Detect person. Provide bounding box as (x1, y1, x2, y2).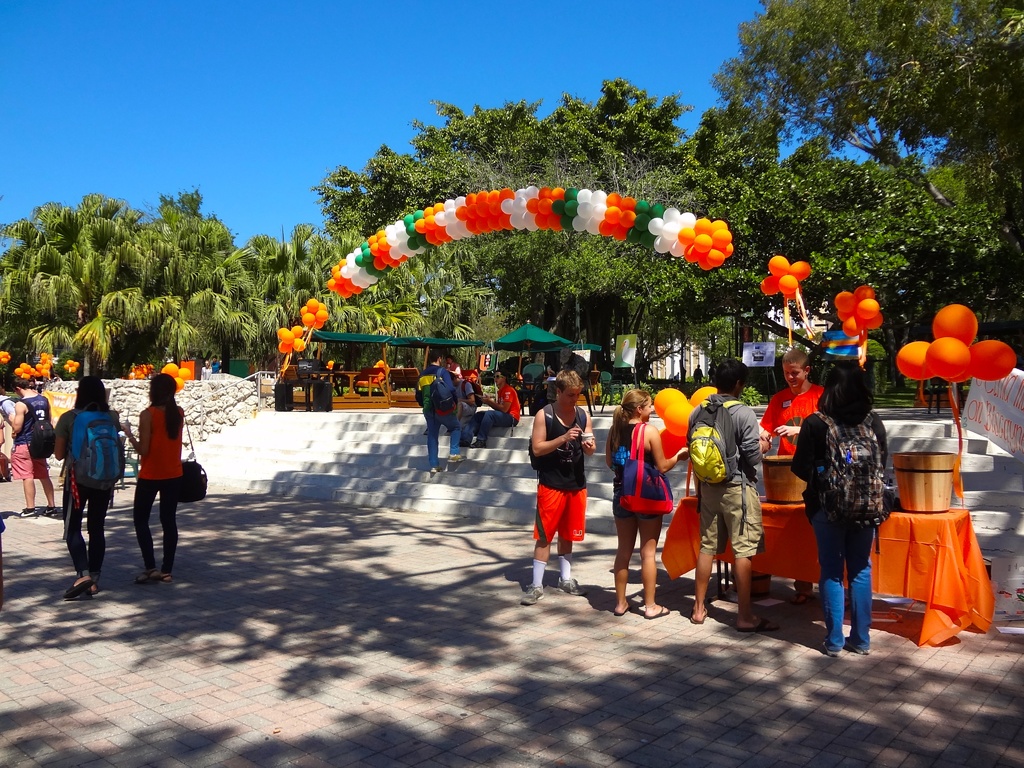
(747, 351, 829, 449).
